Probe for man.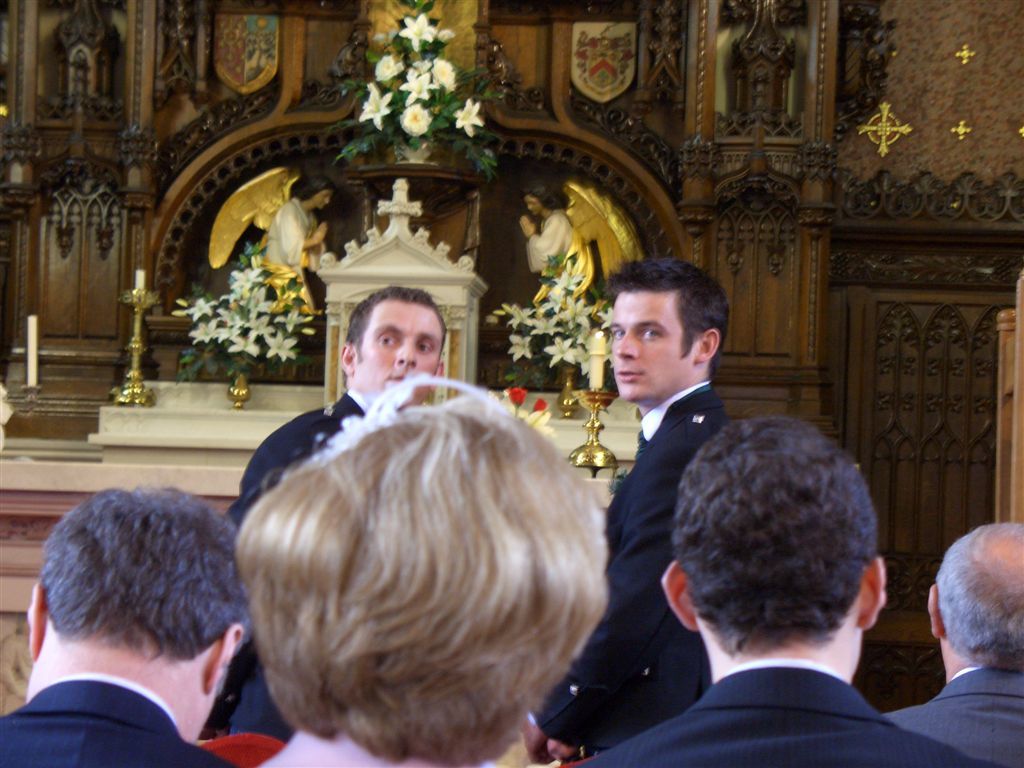
Probe result: {"left": 875, "top": 518, "right": 1023, "bottom": 767}.
